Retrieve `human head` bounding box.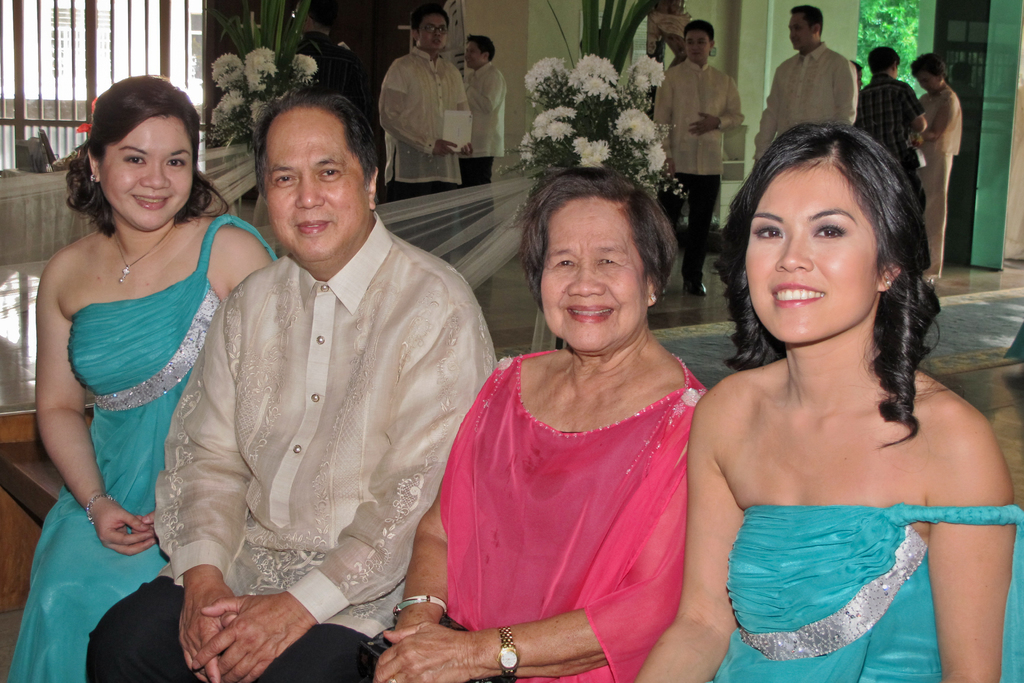
Bounding box: l=464, t=32, r=495, b=67.
